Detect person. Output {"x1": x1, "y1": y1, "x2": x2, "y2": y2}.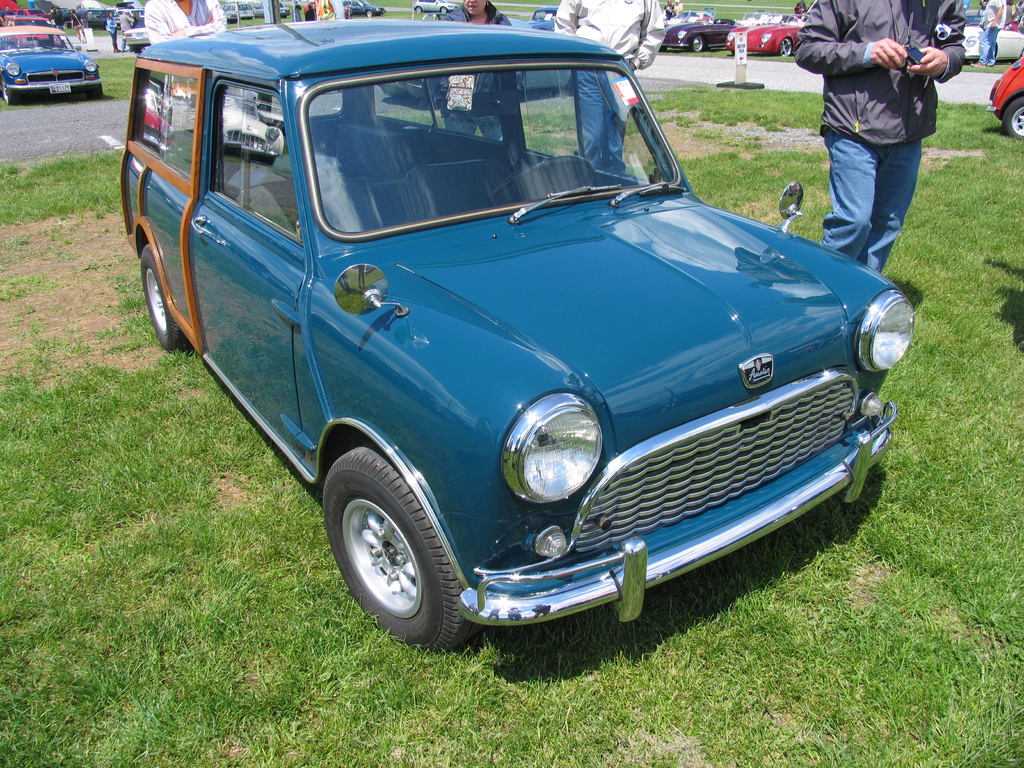
{"x1": 132, "y1": 13, "x2": 143, "y2": 26}.
